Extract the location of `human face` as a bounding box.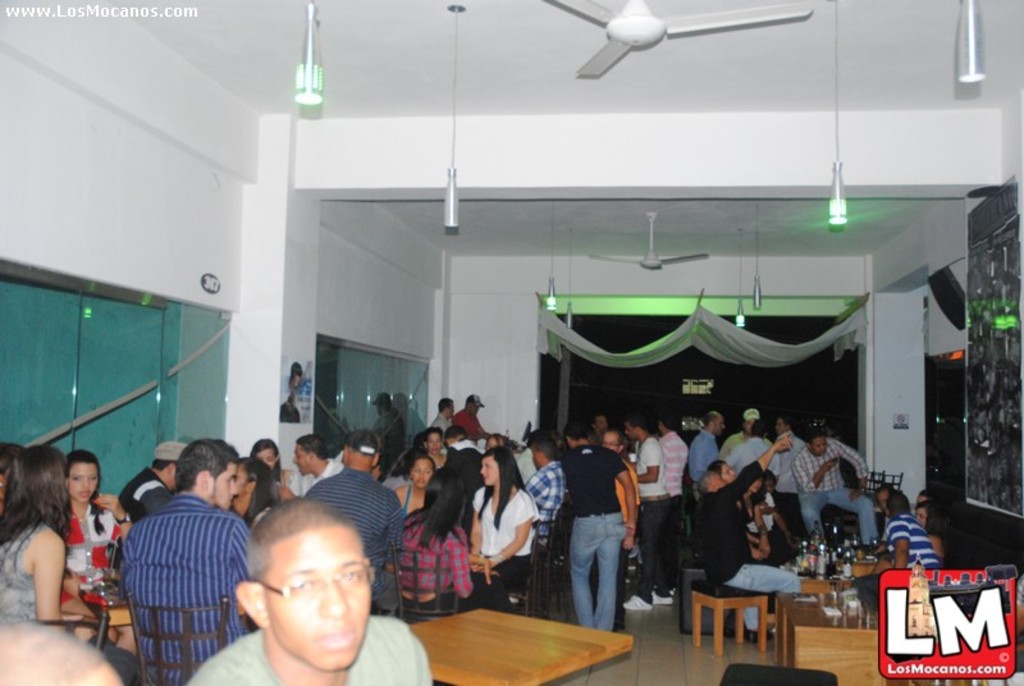
(left=622, top=425, right=632, bottom=442).
